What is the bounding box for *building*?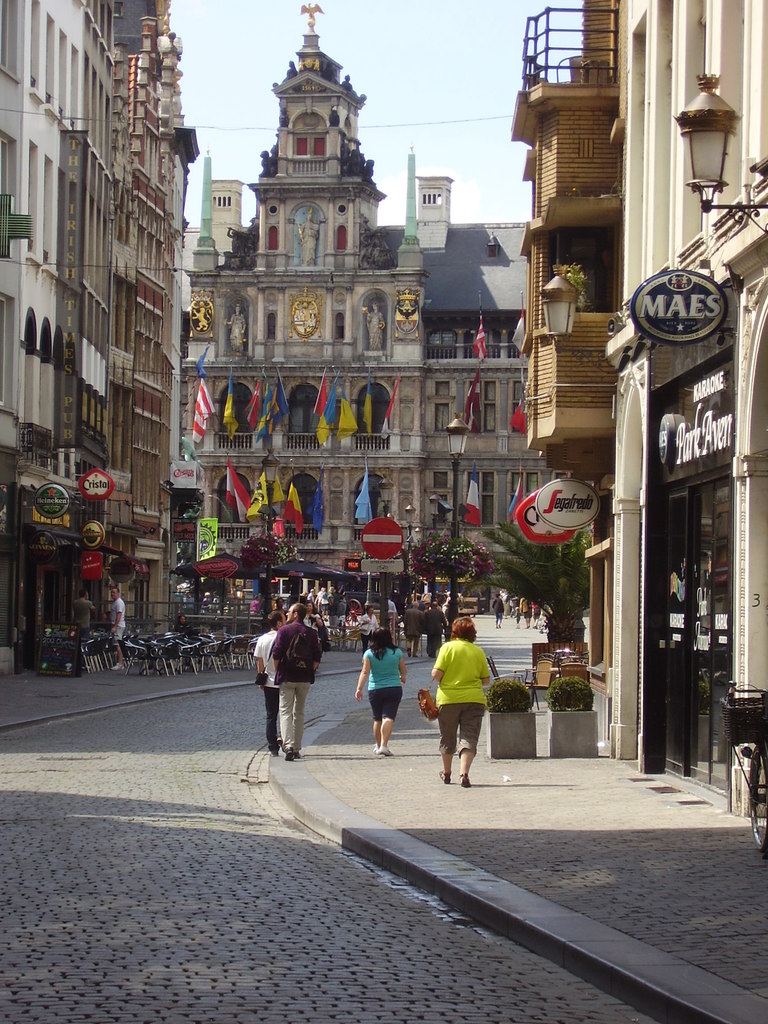
[left=182, top=0, right=529, bottom=605].
